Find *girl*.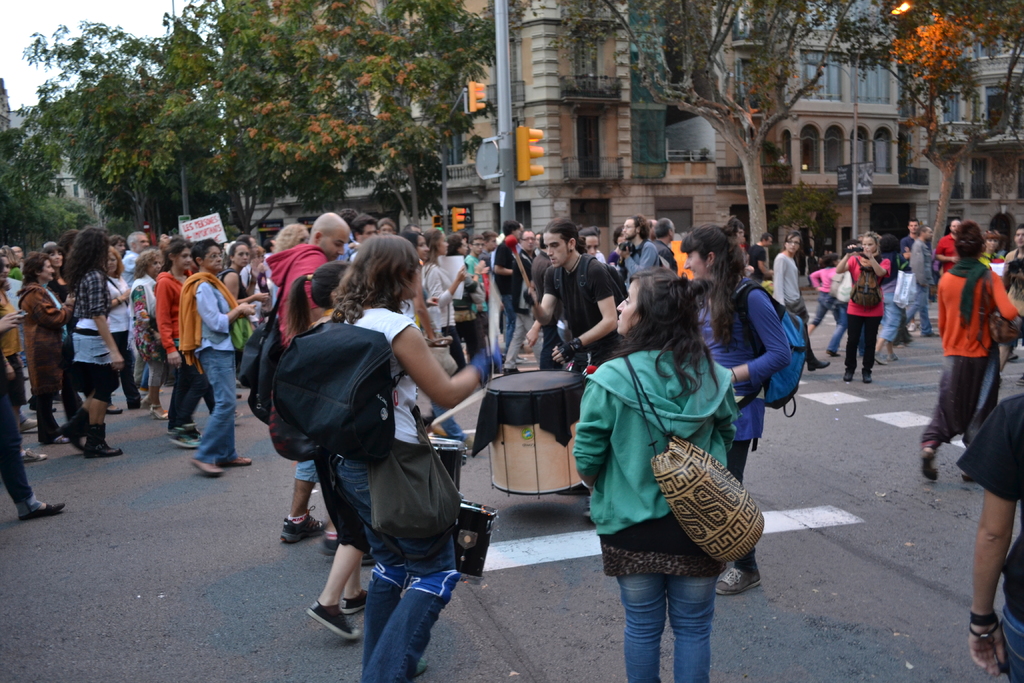
select_region(429, 226, 467, 367).
